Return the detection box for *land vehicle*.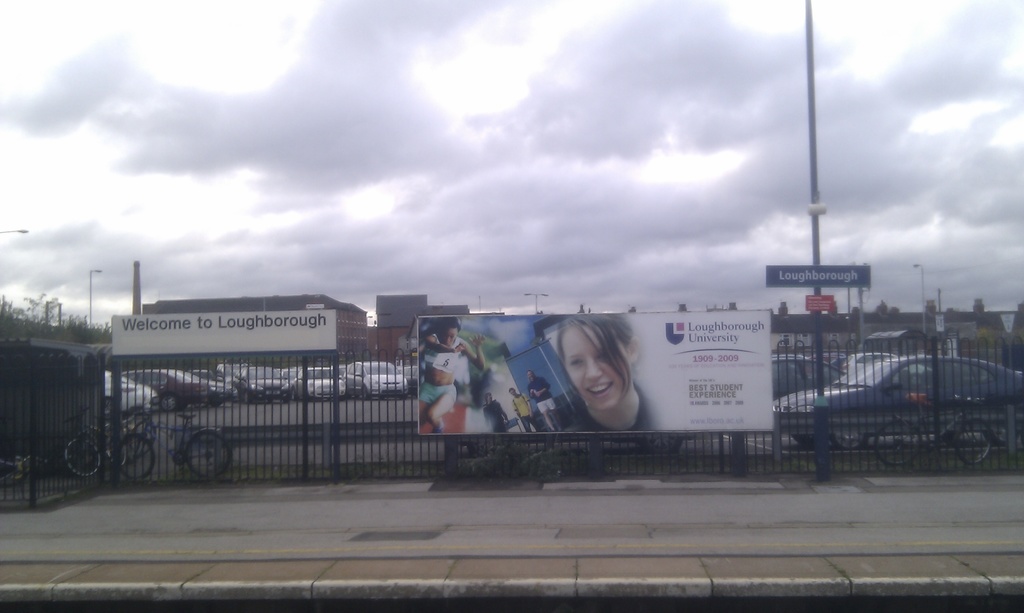
bbox(400, 364, 417, 400).
